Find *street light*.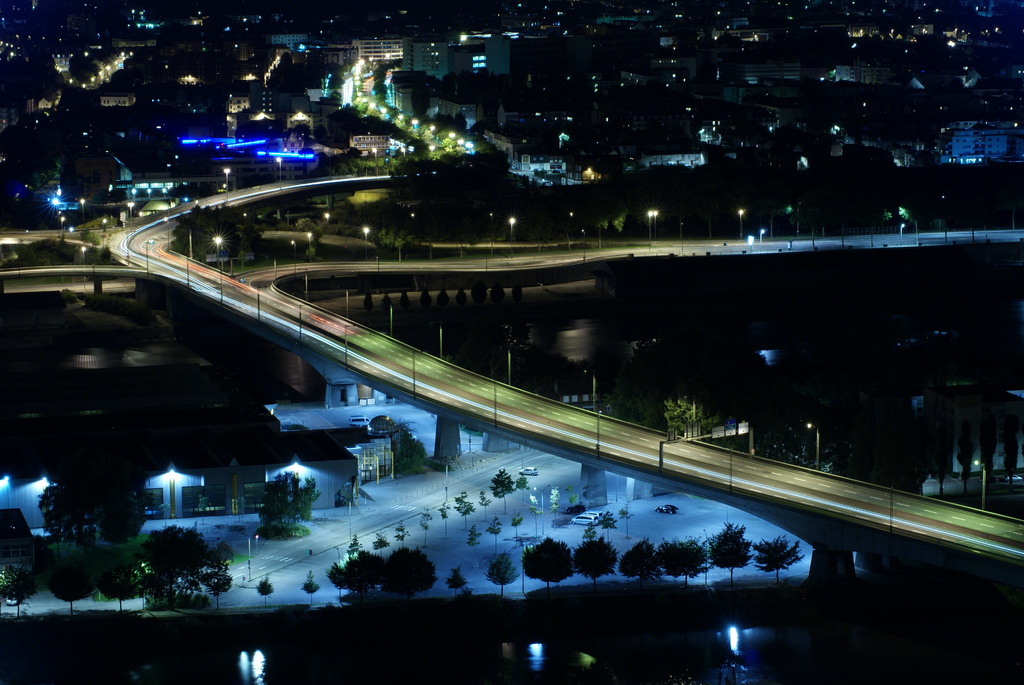
x1=970, y1=458, x2=987, y2=512.
